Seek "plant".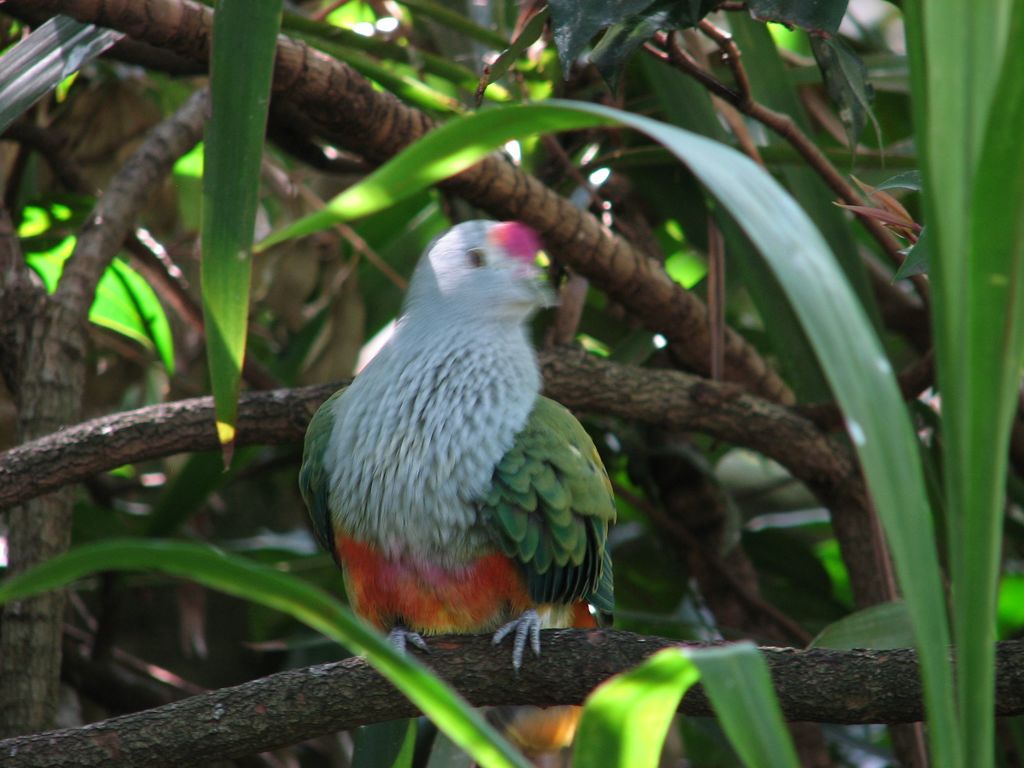
{"x1": 0, "y1": 24, "x2": 985, "y2": 767}.
